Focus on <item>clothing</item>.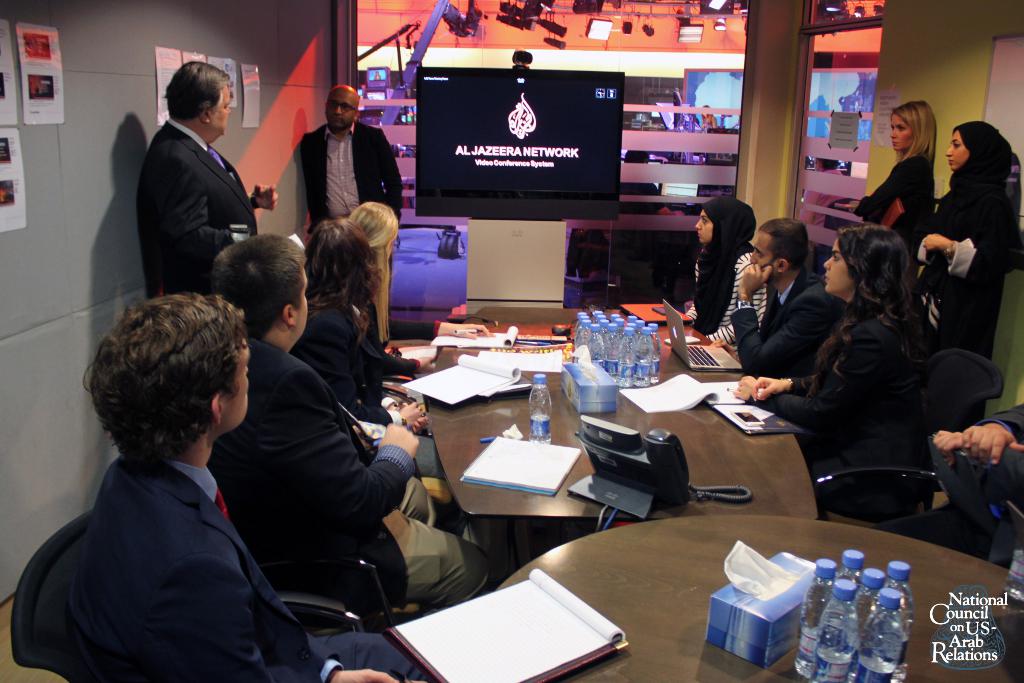
Focused at locate(132, 118, 258, 303).
